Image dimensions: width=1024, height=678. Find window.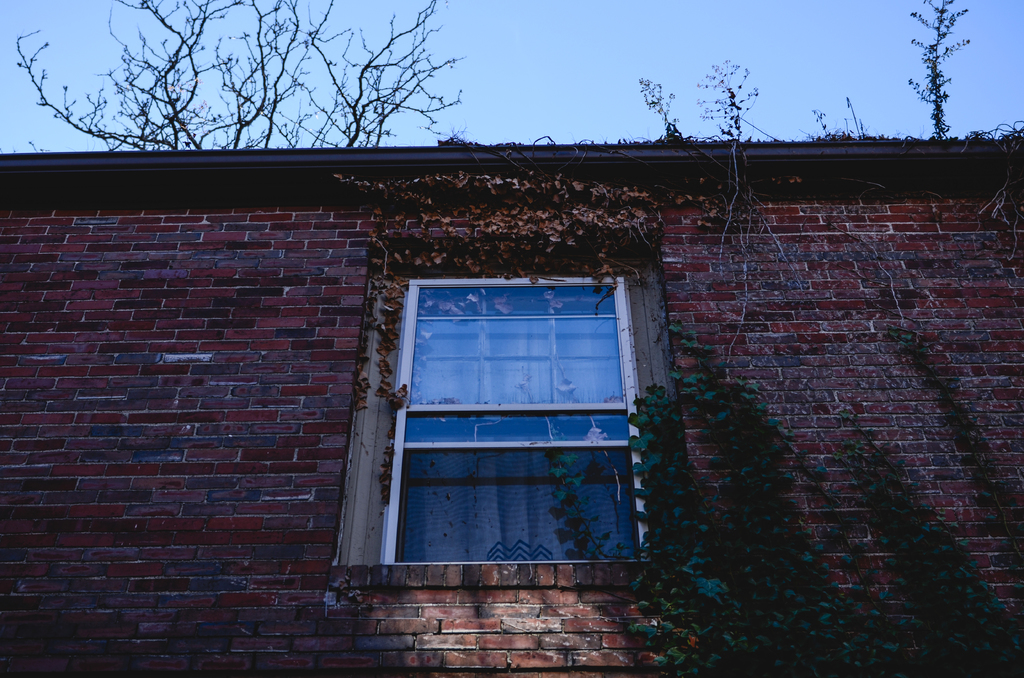
x1=389, y1=264, x2=642, y2=580.
